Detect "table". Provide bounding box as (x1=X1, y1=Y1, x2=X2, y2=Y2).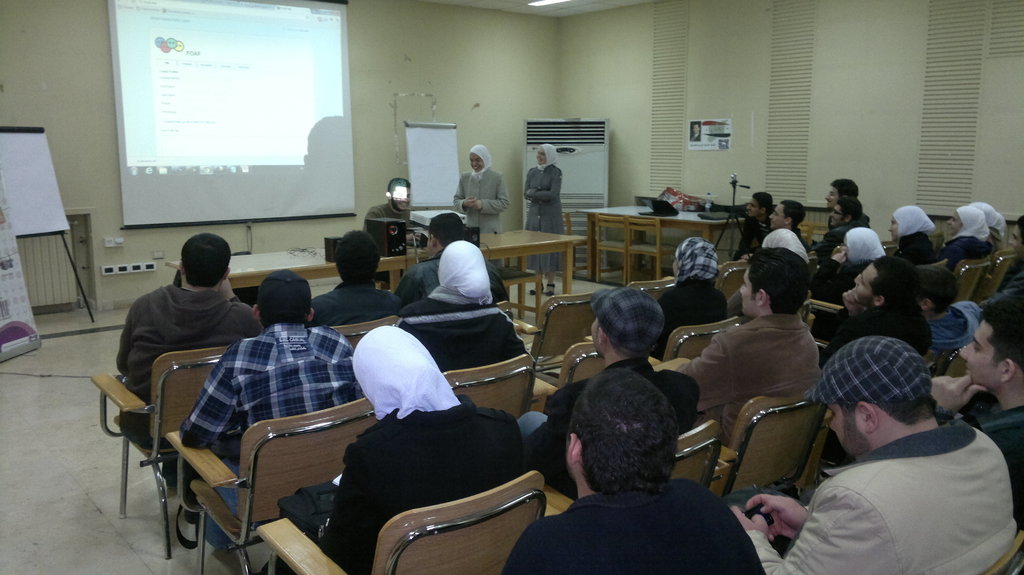
(x1=167, y1=226, x2=588, y2=323).
